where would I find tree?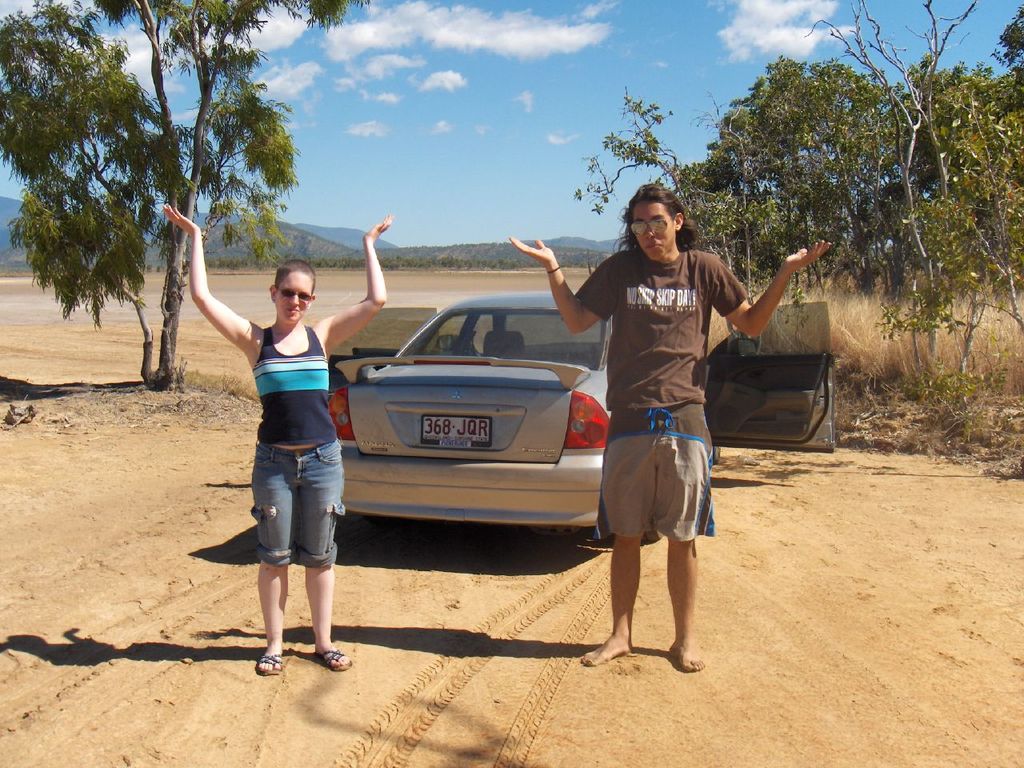
At pyautogui.locateOnScreen(0, 0, 363, 395).
